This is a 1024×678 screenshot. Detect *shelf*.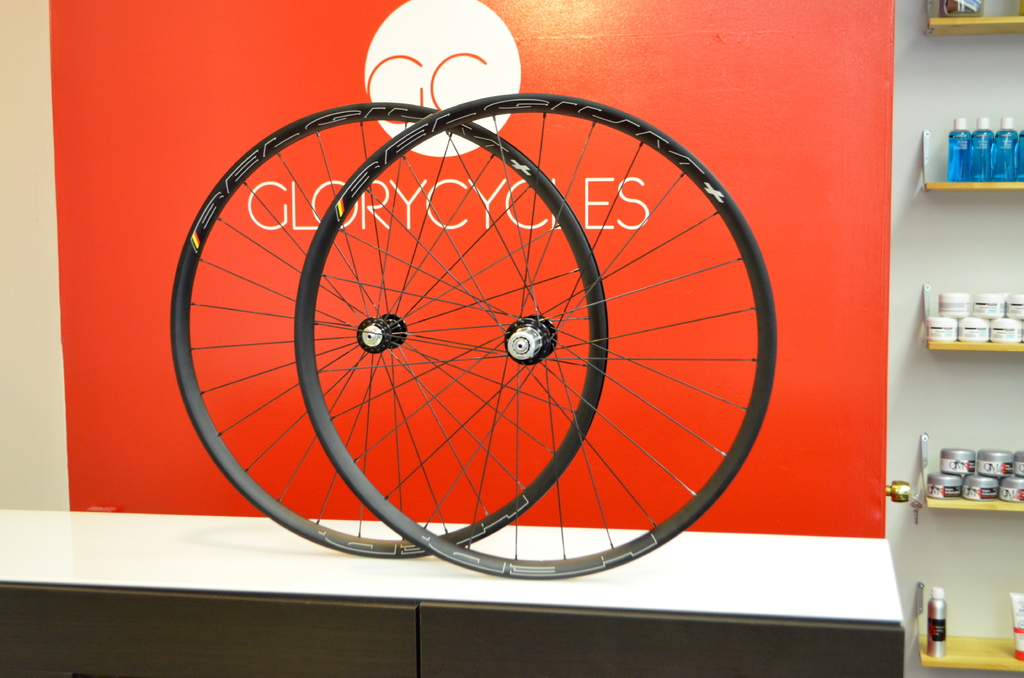
[x1=920, y1=433, x2=1023, y2=513].
